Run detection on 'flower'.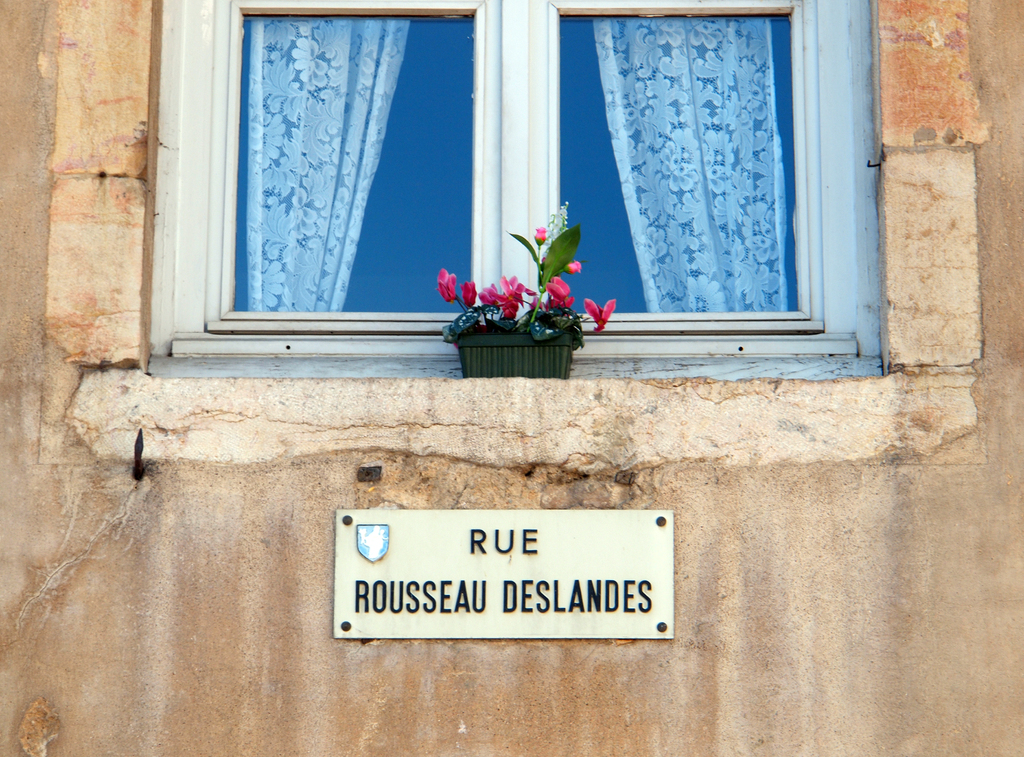
Result: 547 275 571 305.
